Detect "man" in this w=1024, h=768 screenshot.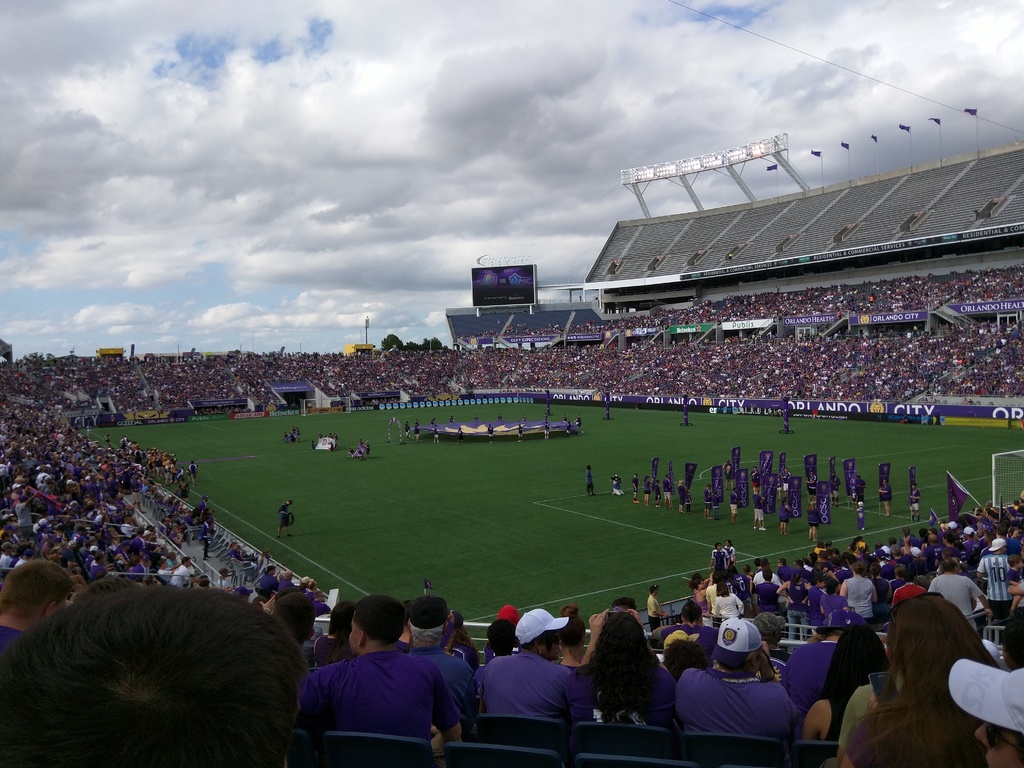
Detection: 678, 618, 799, 746.
